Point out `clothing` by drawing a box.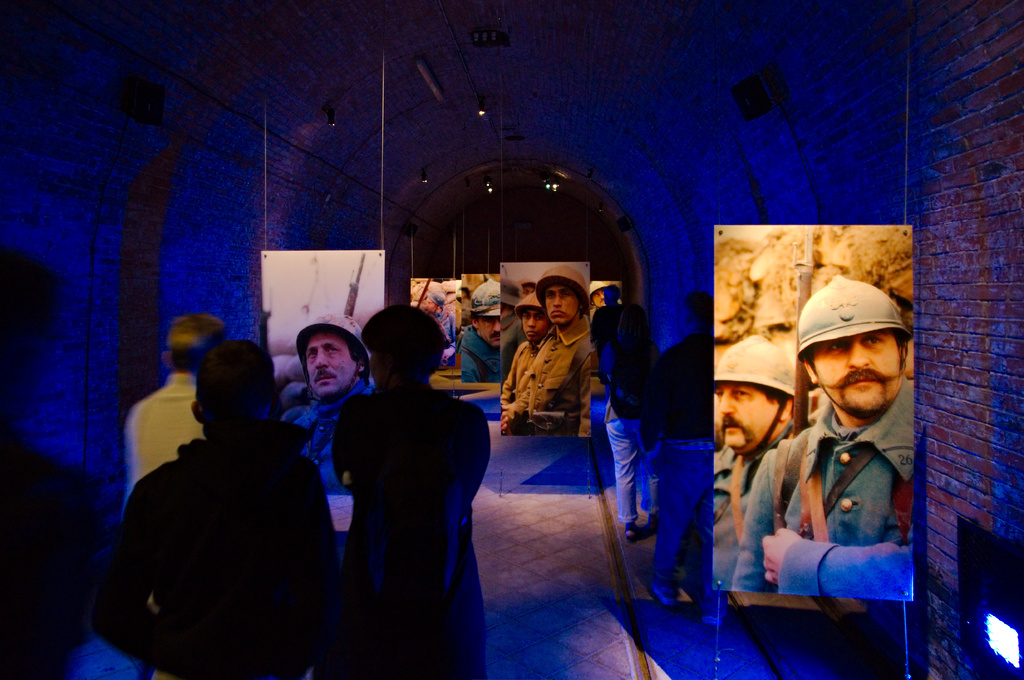
bbox=(499, 338, 541, 437).
